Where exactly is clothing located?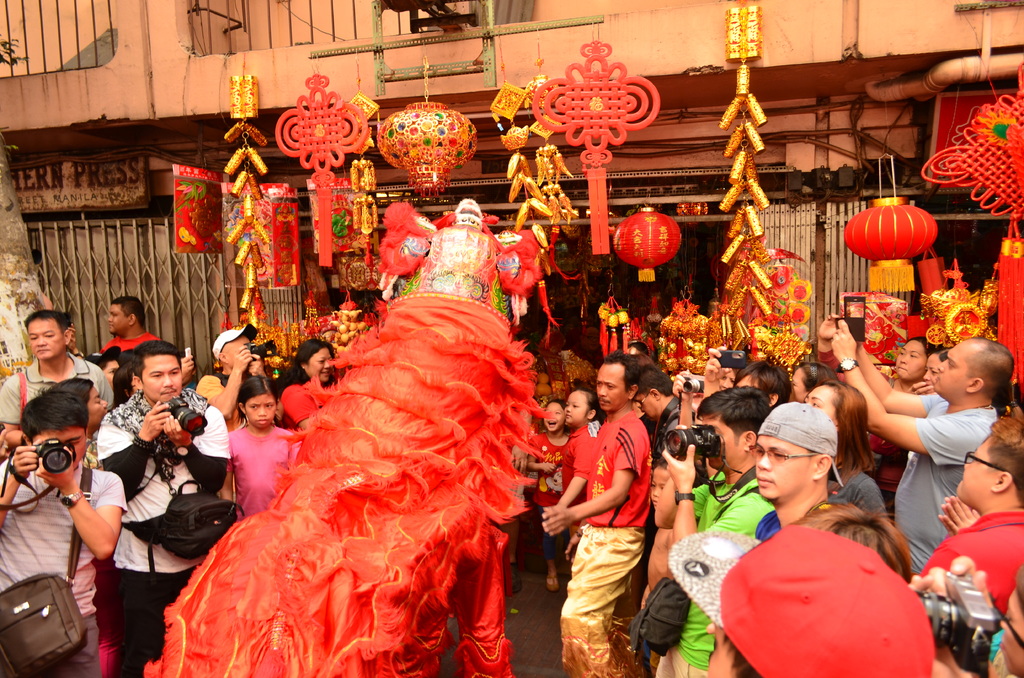
Its bounding box is BBox(659, 397, 697, 472).
